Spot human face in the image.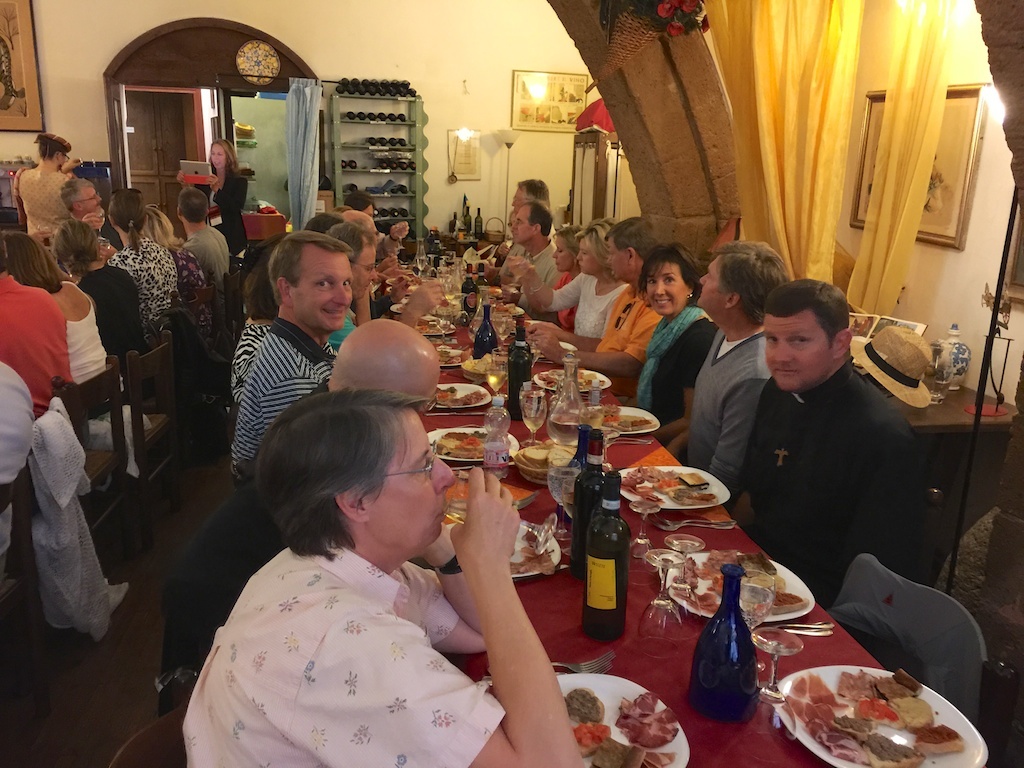
human face found at (58, 152, 68, 172).
